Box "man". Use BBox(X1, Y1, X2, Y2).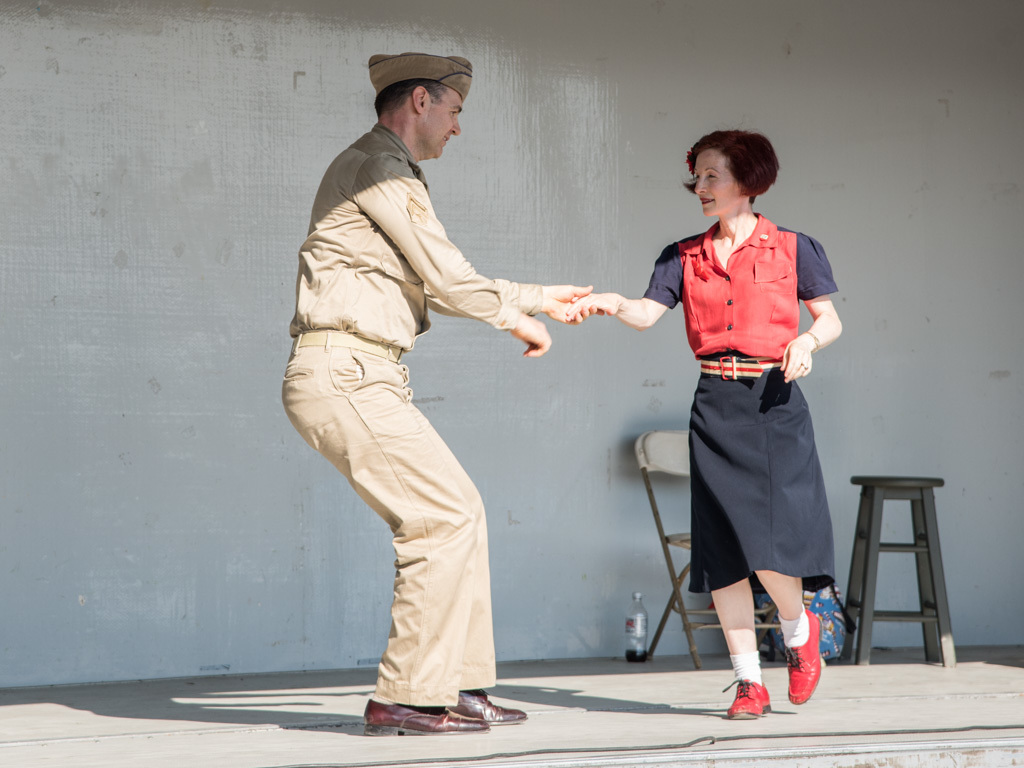
BBox(276, 49, 601, 727).
